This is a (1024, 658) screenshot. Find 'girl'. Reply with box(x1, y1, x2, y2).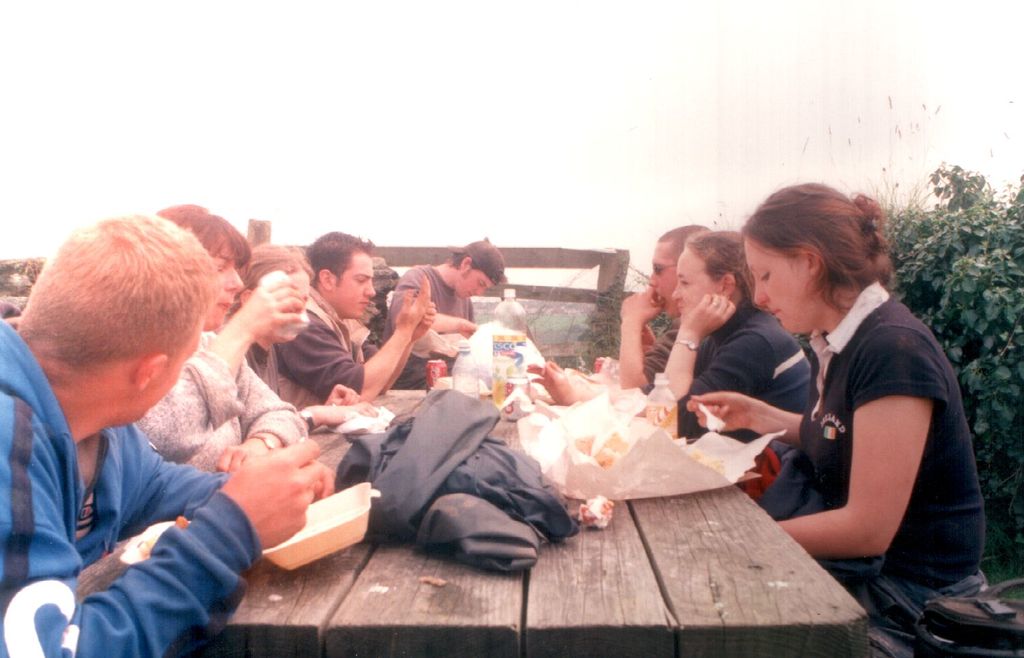
box(737, 184, 985, 625).
